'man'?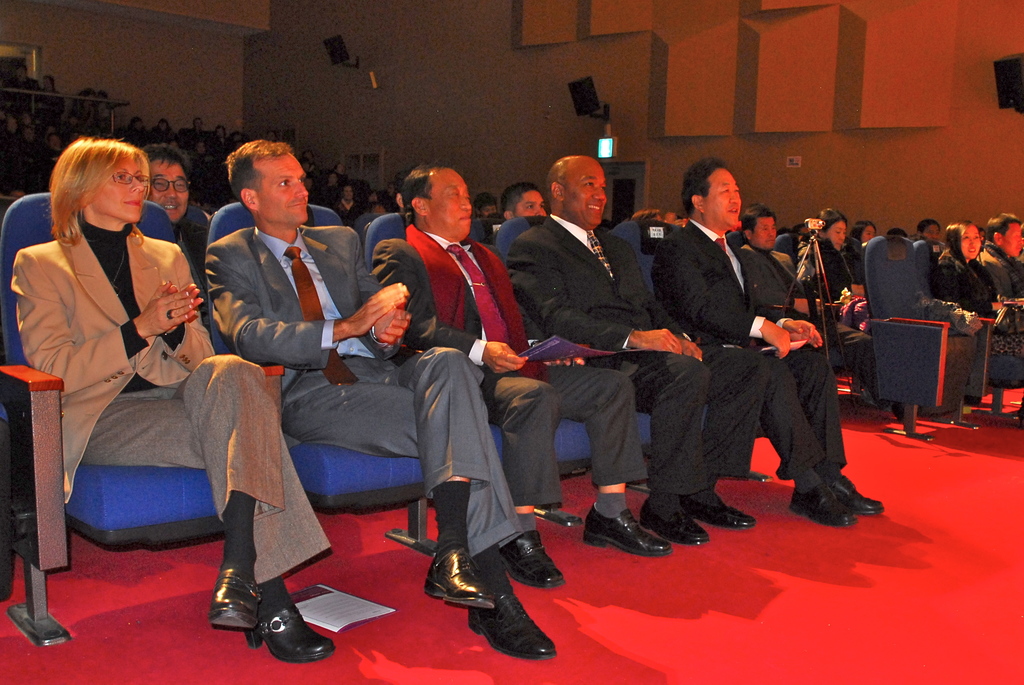
left=502, top=180, right=546, bottom=218
